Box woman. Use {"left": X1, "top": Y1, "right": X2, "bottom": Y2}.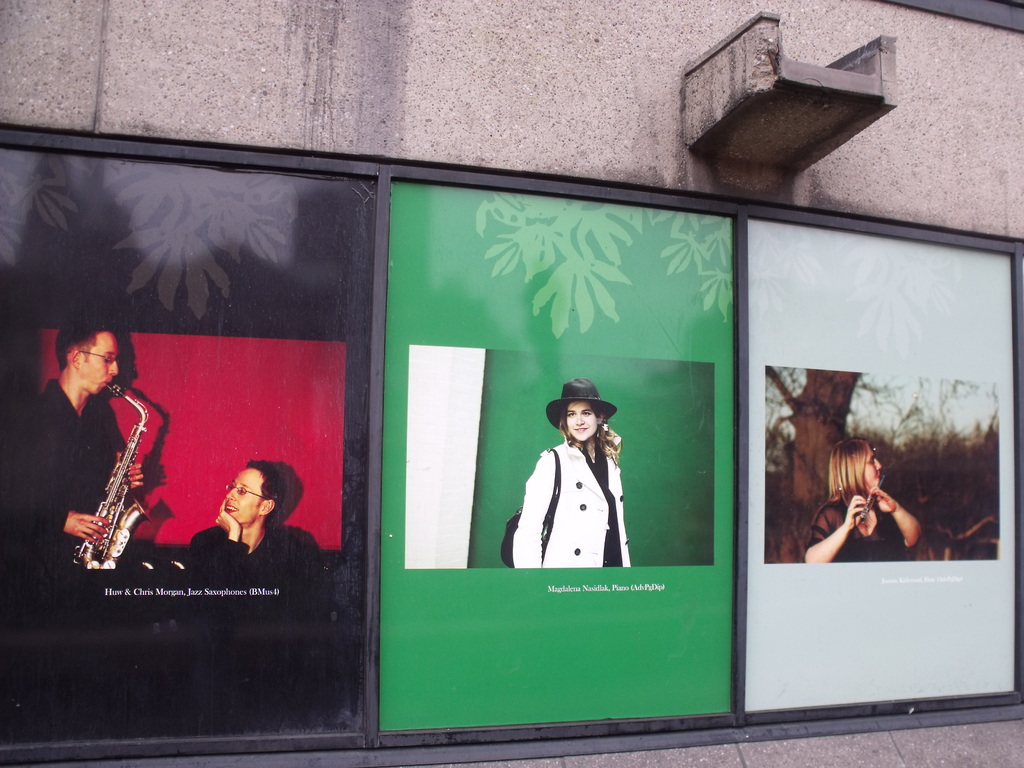
{"left": 805, "top": 436, "right": 923, "bottom": 564}.
